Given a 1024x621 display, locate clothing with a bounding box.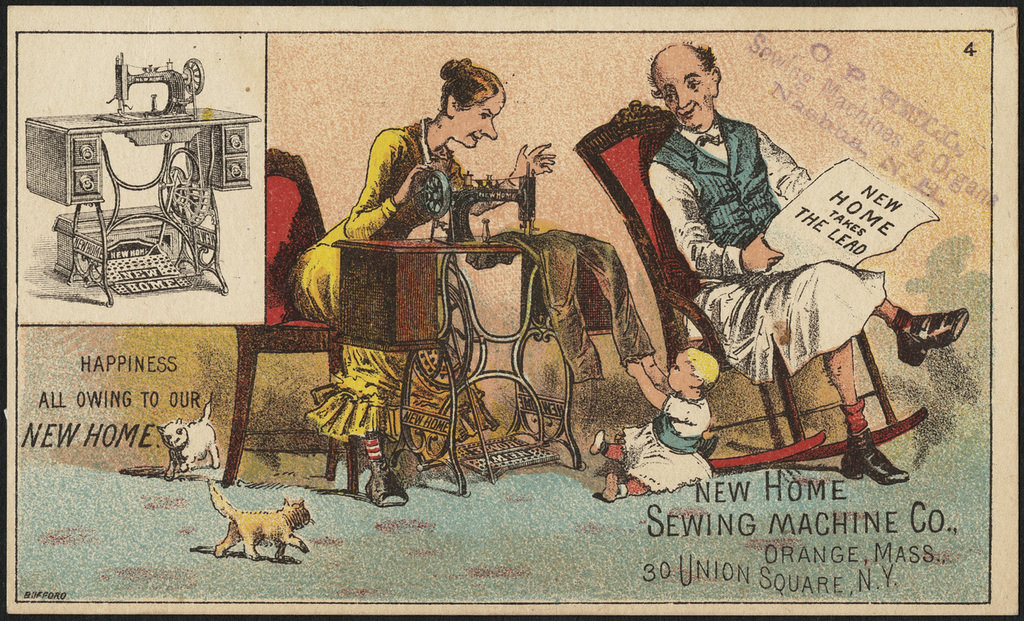
Located: bbox(642, 112, 888, 387).
